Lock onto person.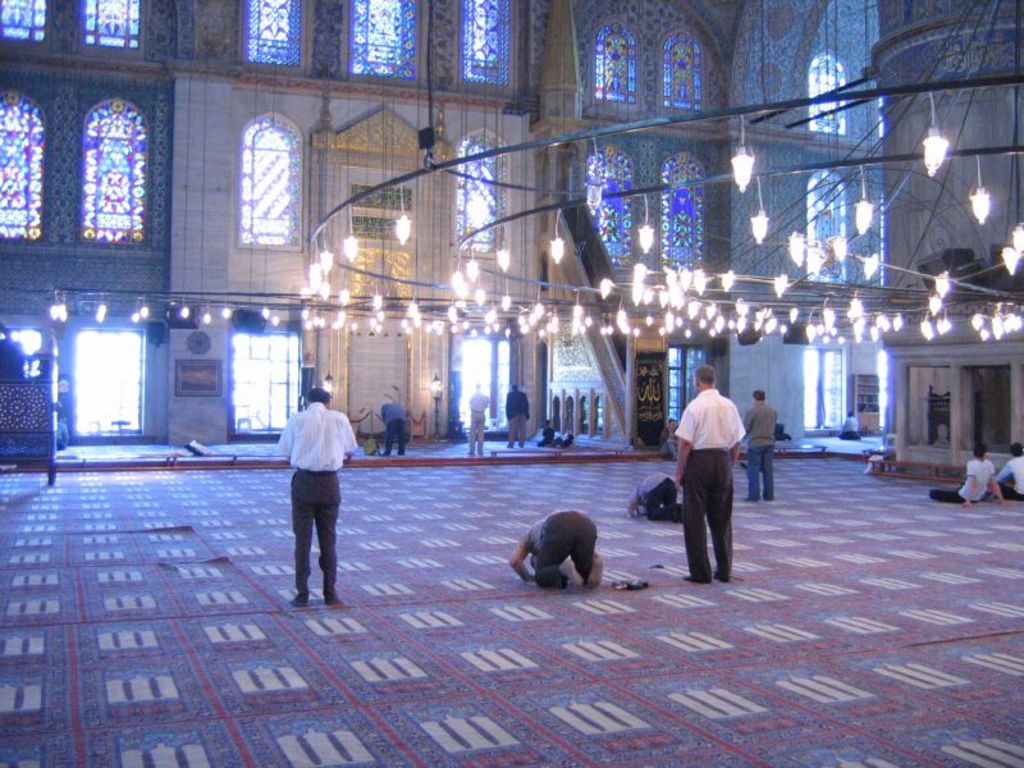
Locked: 381, 398, 408, 456.
